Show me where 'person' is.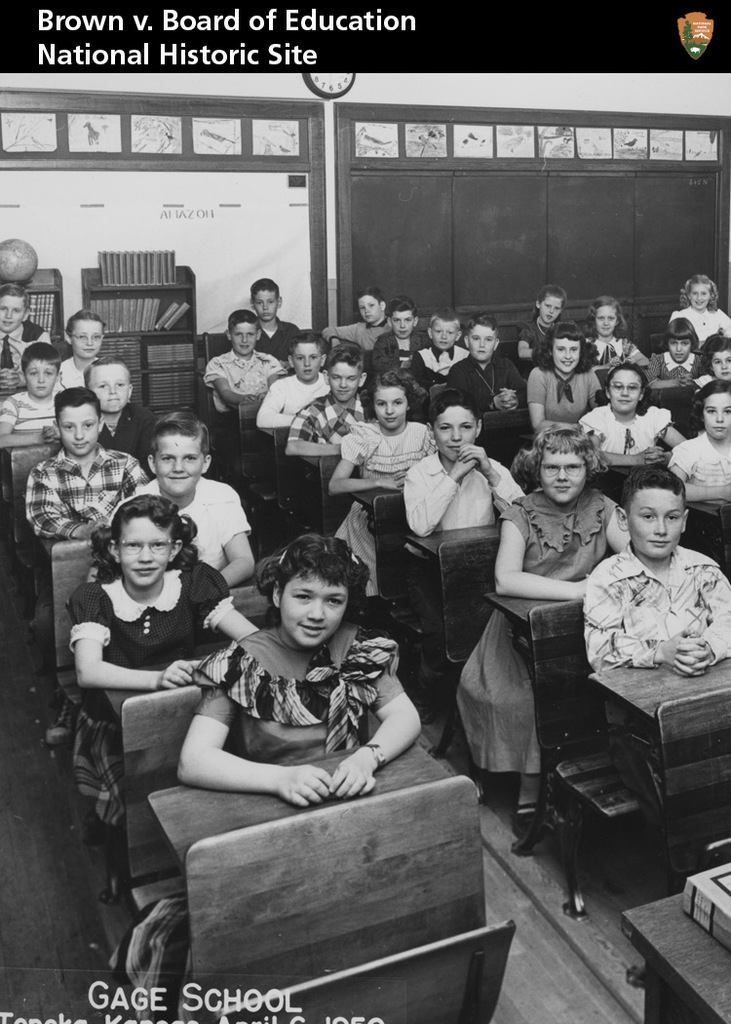
'person' is at (left=578, top=362, right=688, bottom=467).
